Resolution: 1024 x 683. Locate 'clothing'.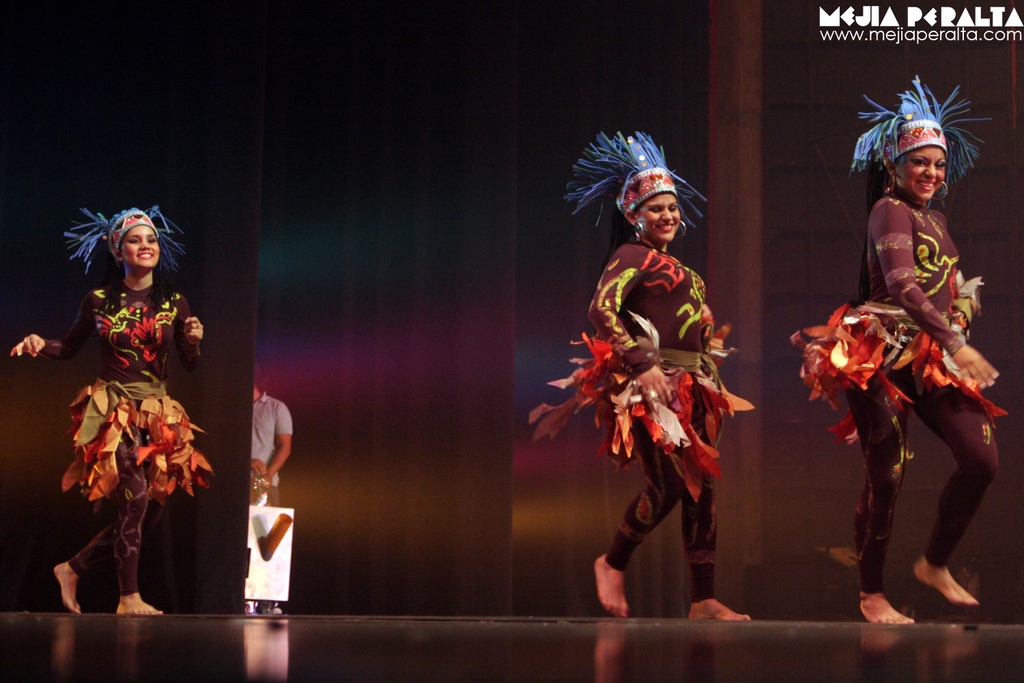
x1=559, y1=255, x2=745, y2=590.
